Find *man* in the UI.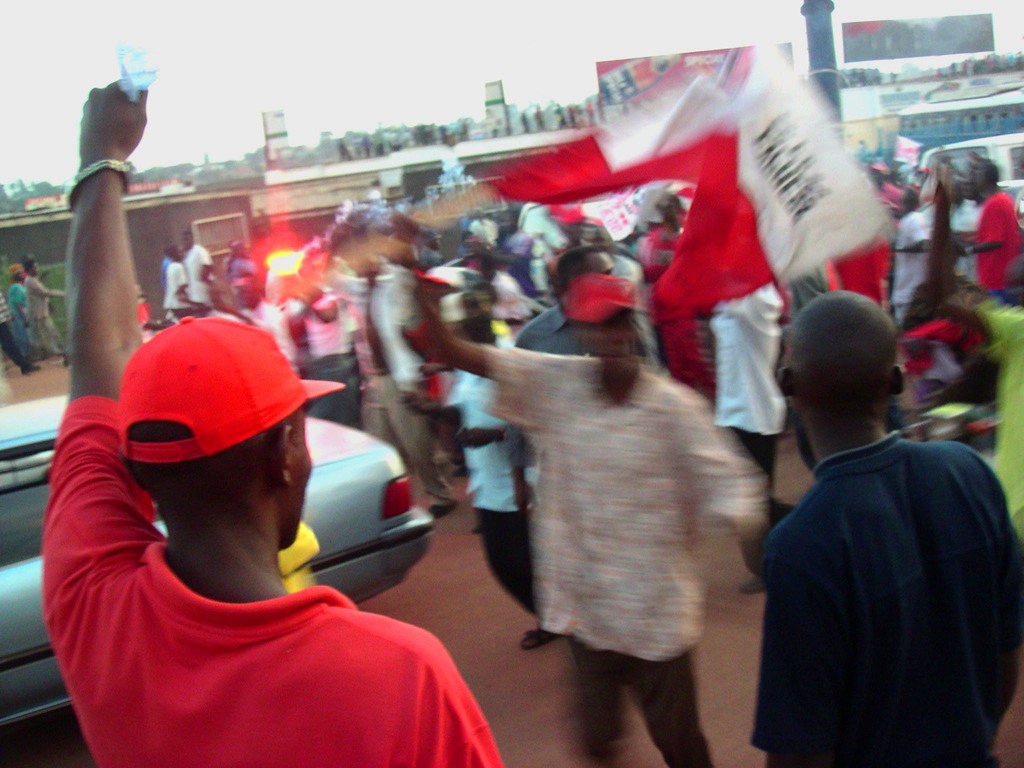
UI element at (x1=954, y1=158, x2=1022, y2=291).
